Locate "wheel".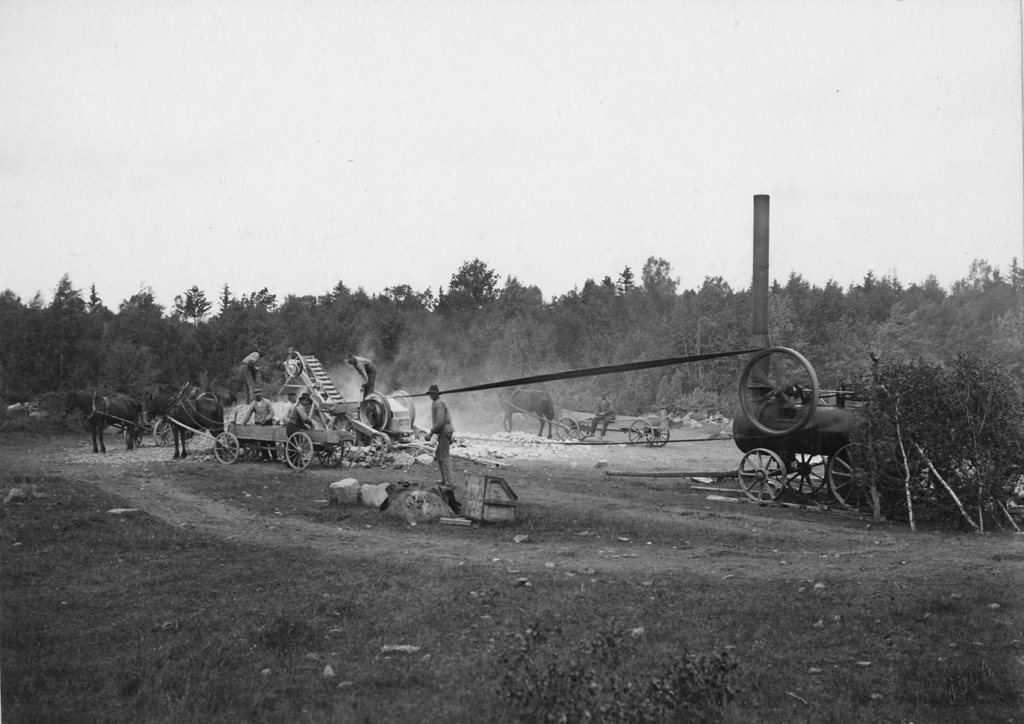
Bounding box: Rect(154, 420, 175, 447).
